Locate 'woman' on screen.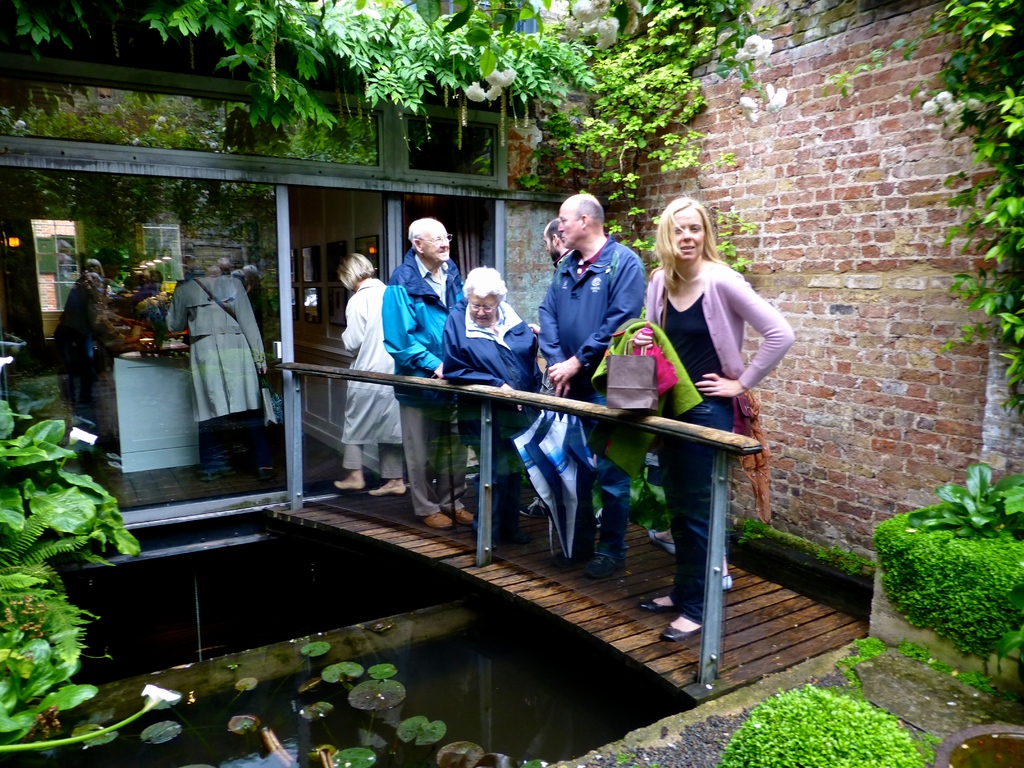
On screen at detection(602, 193, 781, 648).
